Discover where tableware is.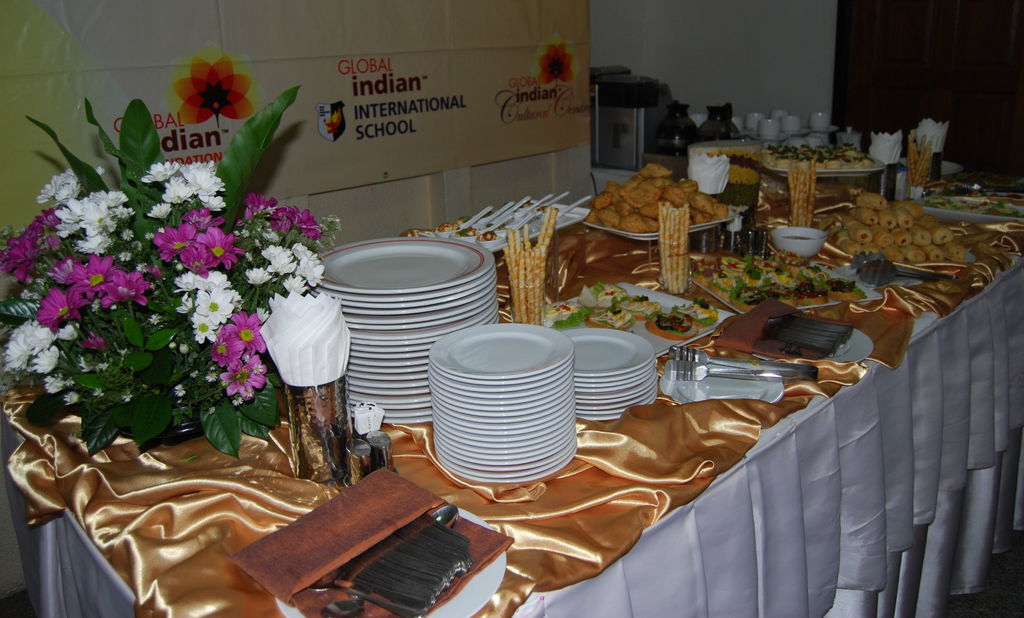
Discovered at bbox=[732, 110, 884, 179].
